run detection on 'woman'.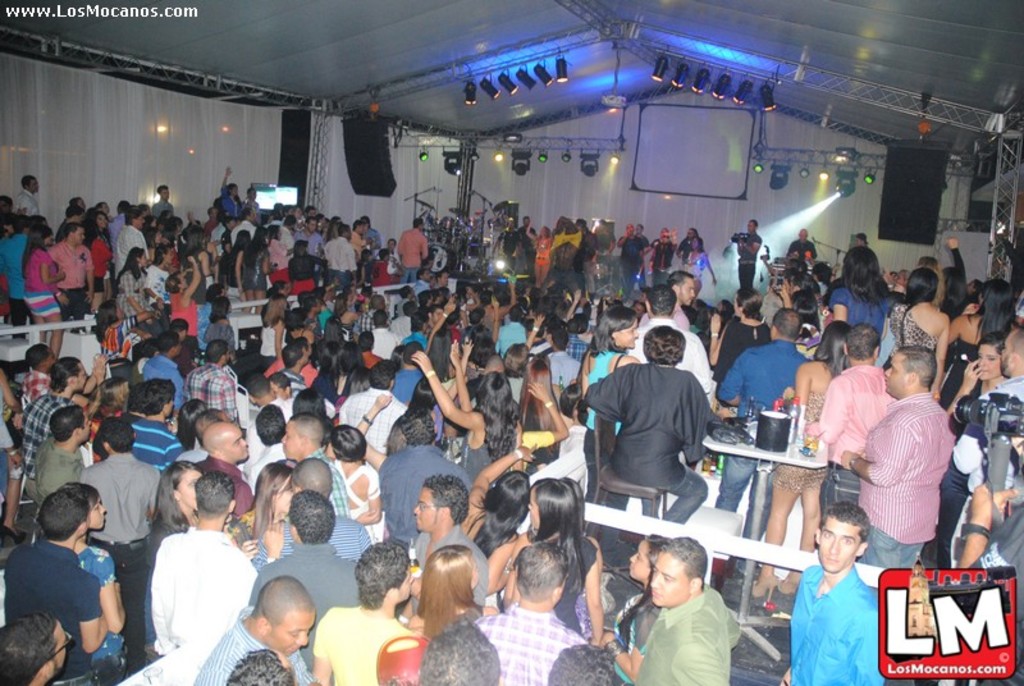
Result: crop(60, 483, 128, 680).
